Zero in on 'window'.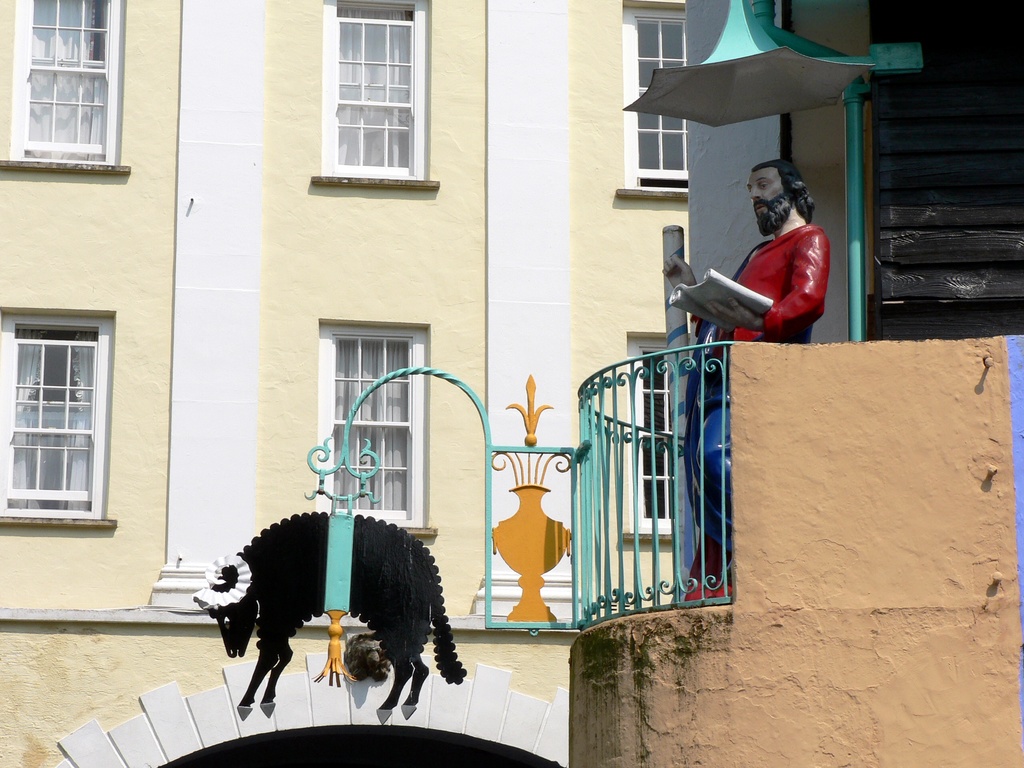
Zeroed in: bbox=(612, 317, 699, 543).
